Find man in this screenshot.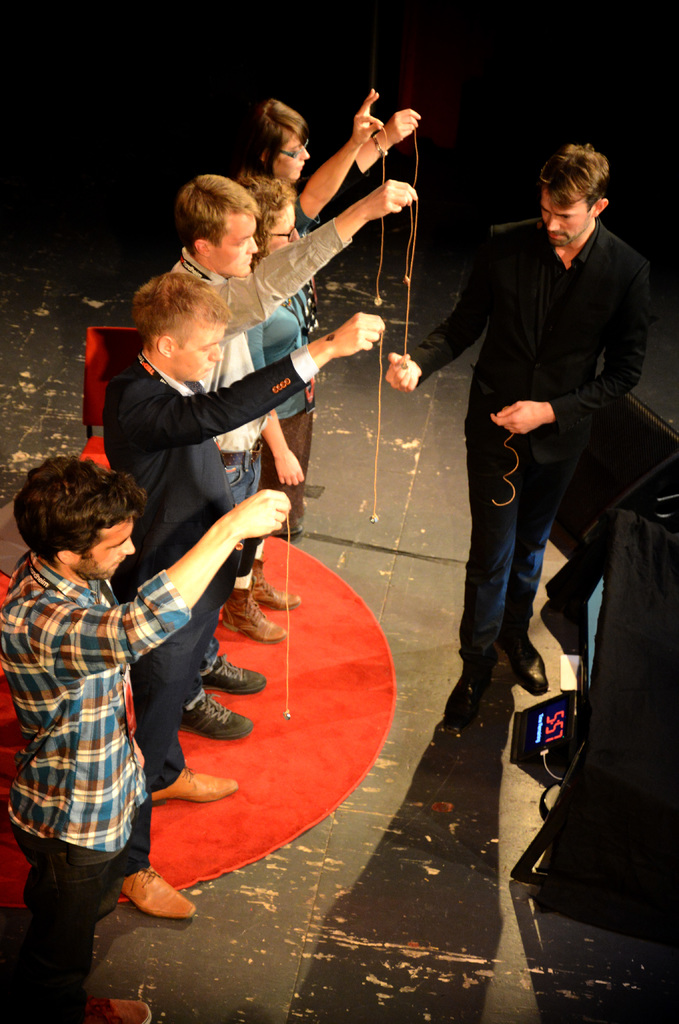
The bounding box for man is box(411, 141, 662, 824).
